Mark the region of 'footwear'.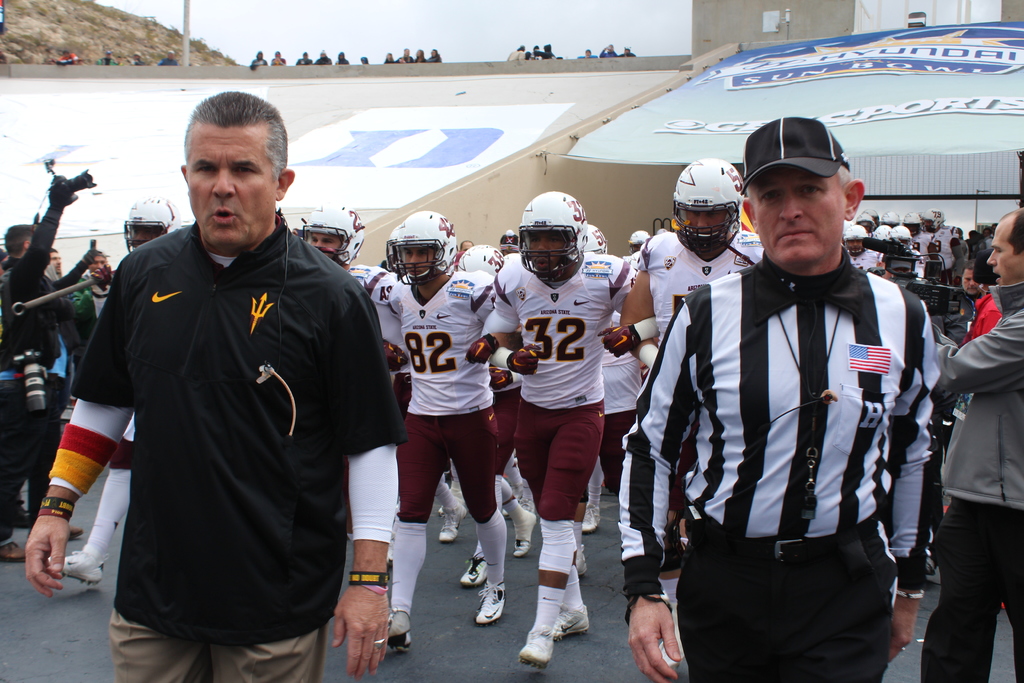
Region: bbox(41, 548, 108, 589).
